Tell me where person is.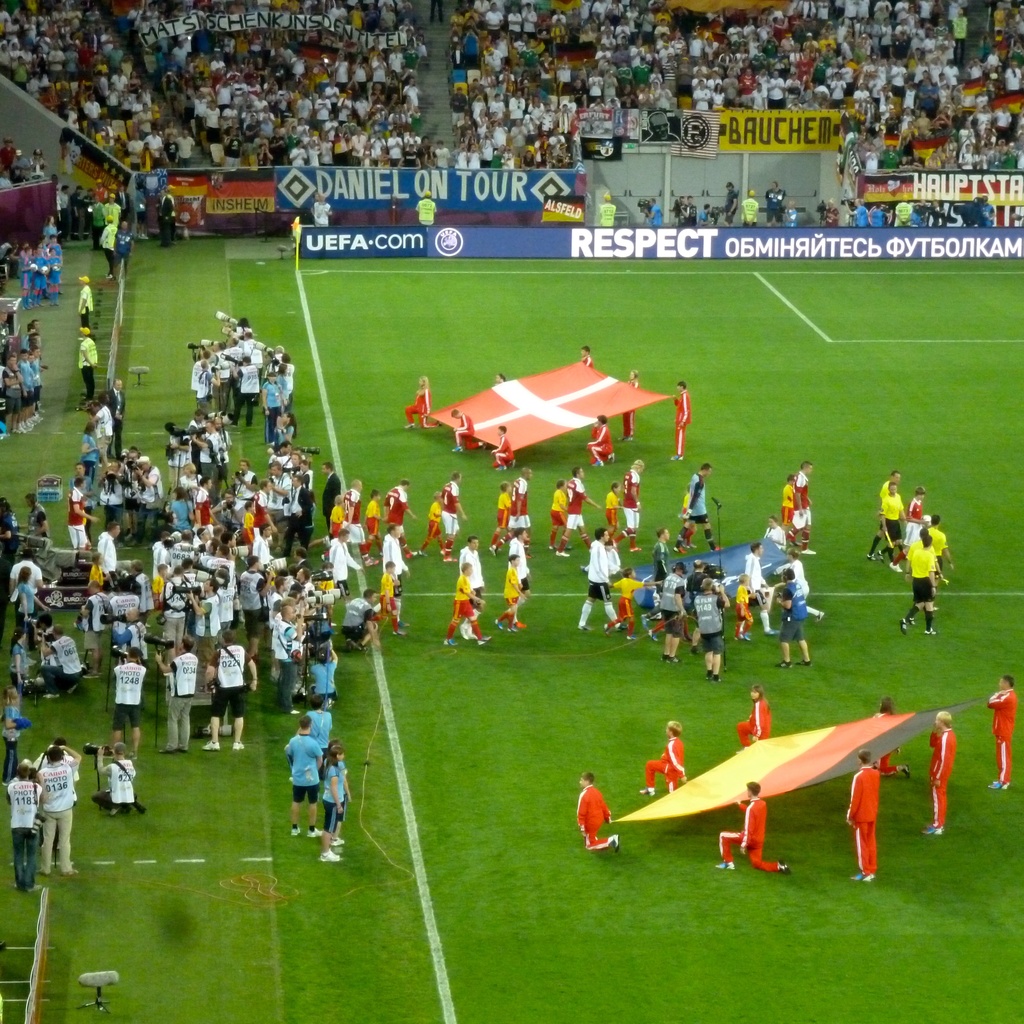
person is at rect(607, 570, 646, 640).
